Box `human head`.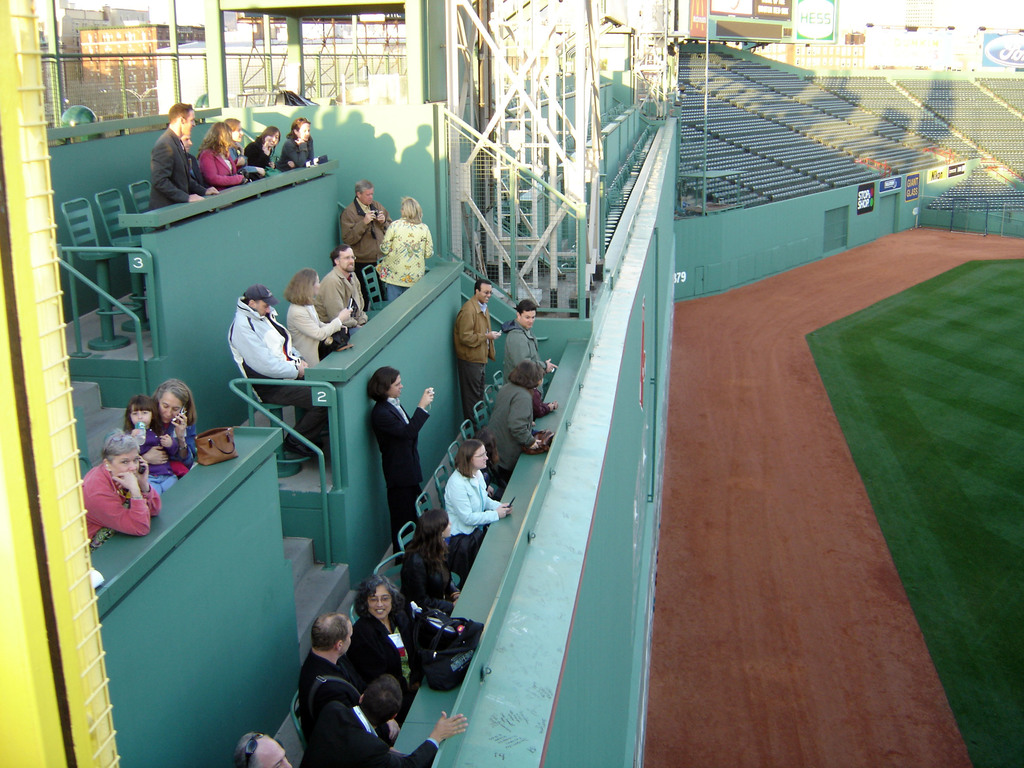
box(460, 439, 489, 471).
